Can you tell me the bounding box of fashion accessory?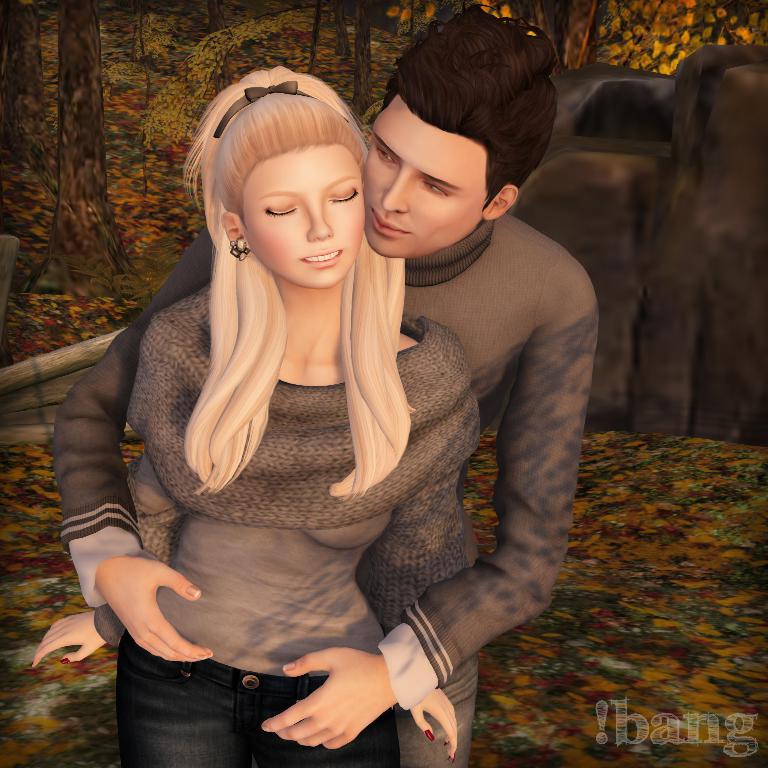
214, 79, 340, 140.
